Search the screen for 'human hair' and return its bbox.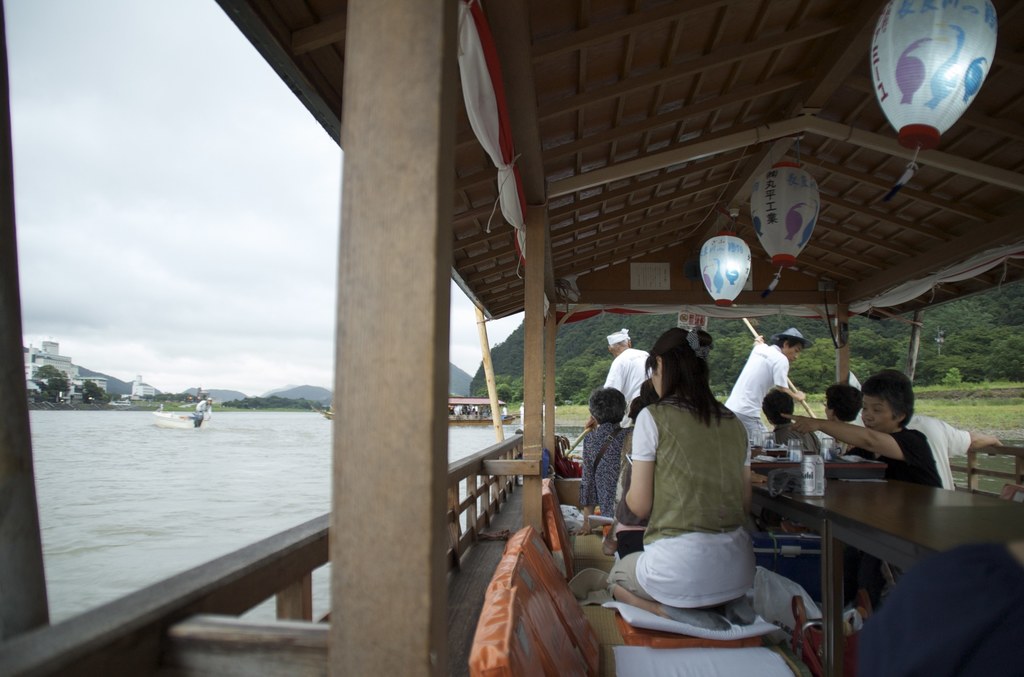
Found: box=[775, 337, 800, 348].
